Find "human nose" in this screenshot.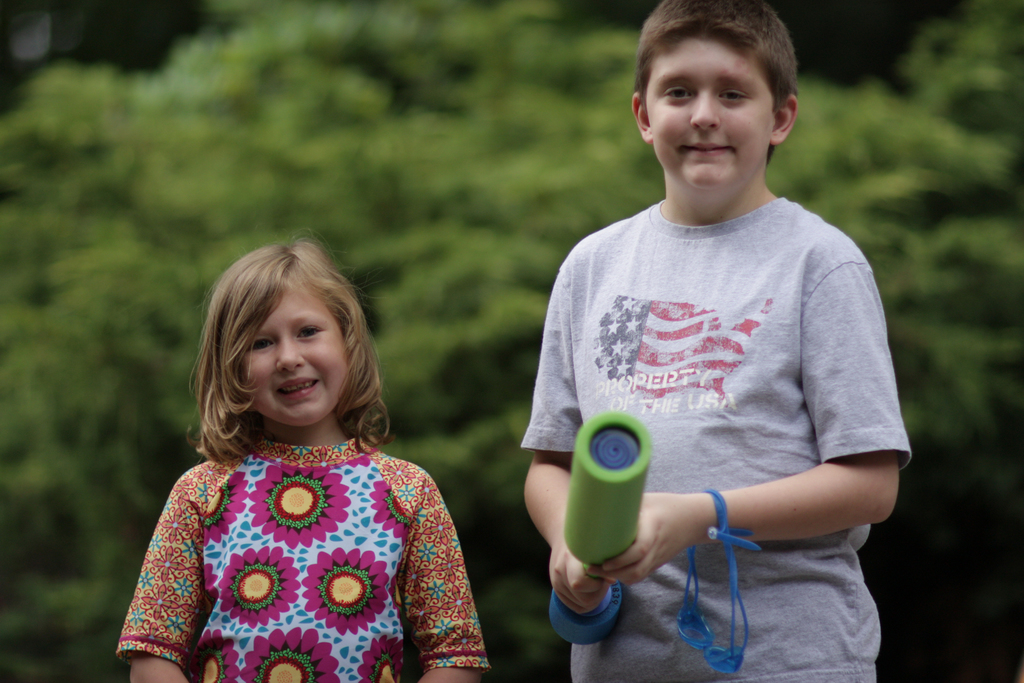
The bounding box for "human nose" is 276/335/305/372.
